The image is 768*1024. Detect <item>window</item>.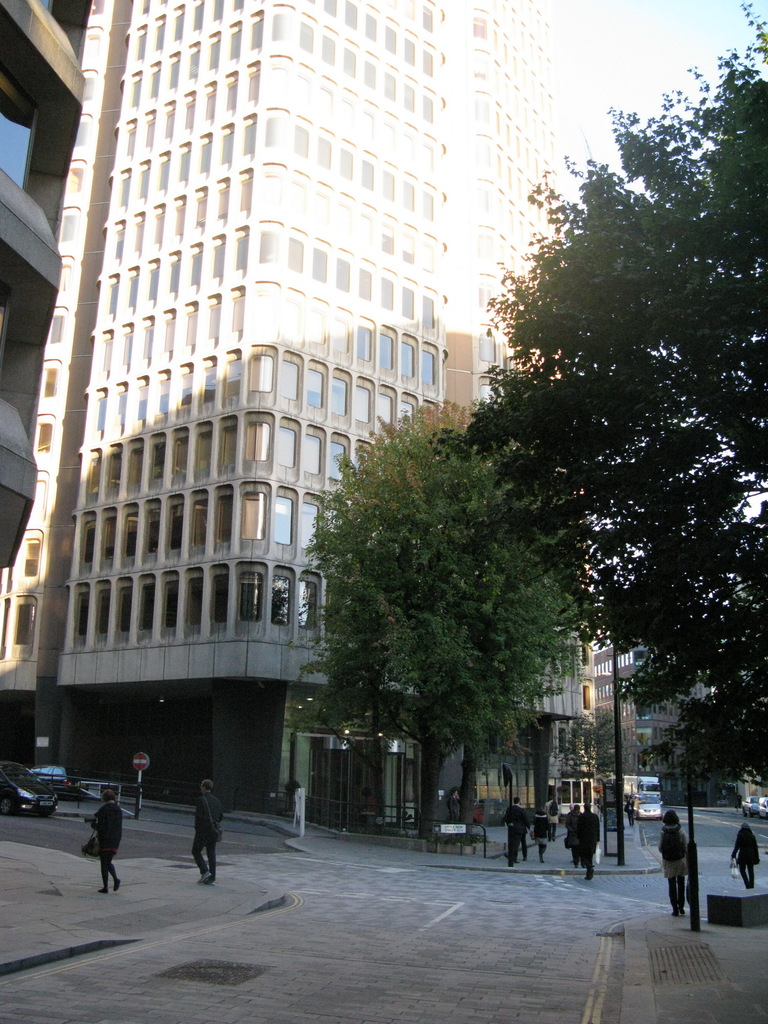
Detection: <region>169, 63, 179, 93</region>.
